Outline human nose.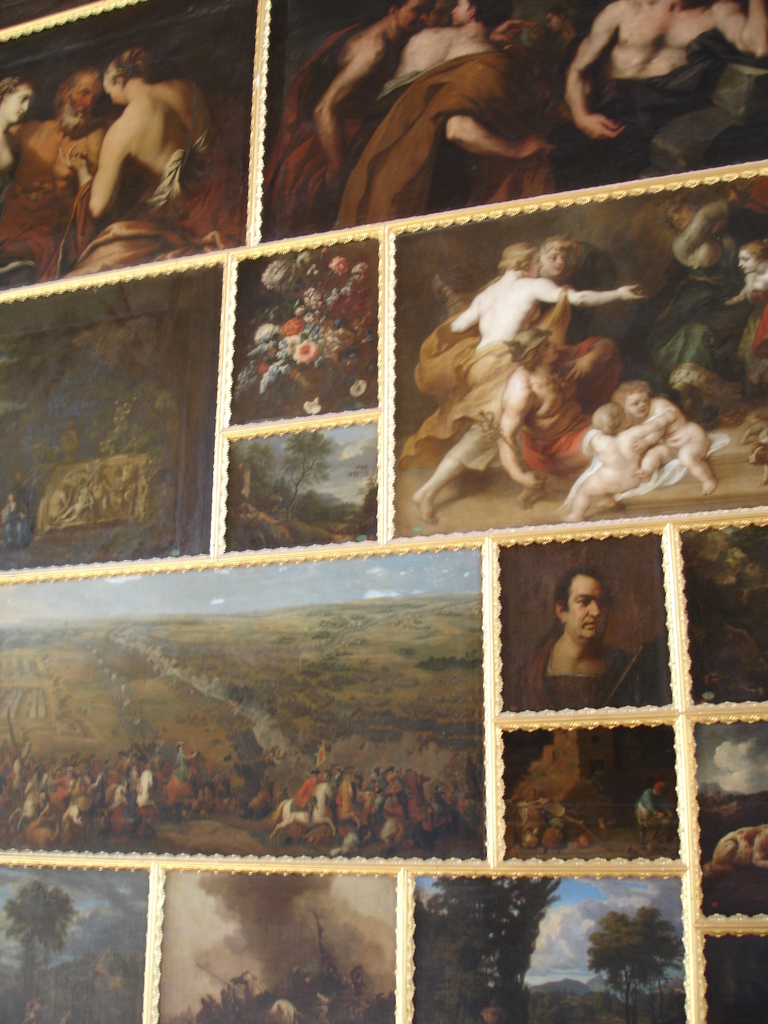
Outline: l=415, t=13, r=428, b=22.
